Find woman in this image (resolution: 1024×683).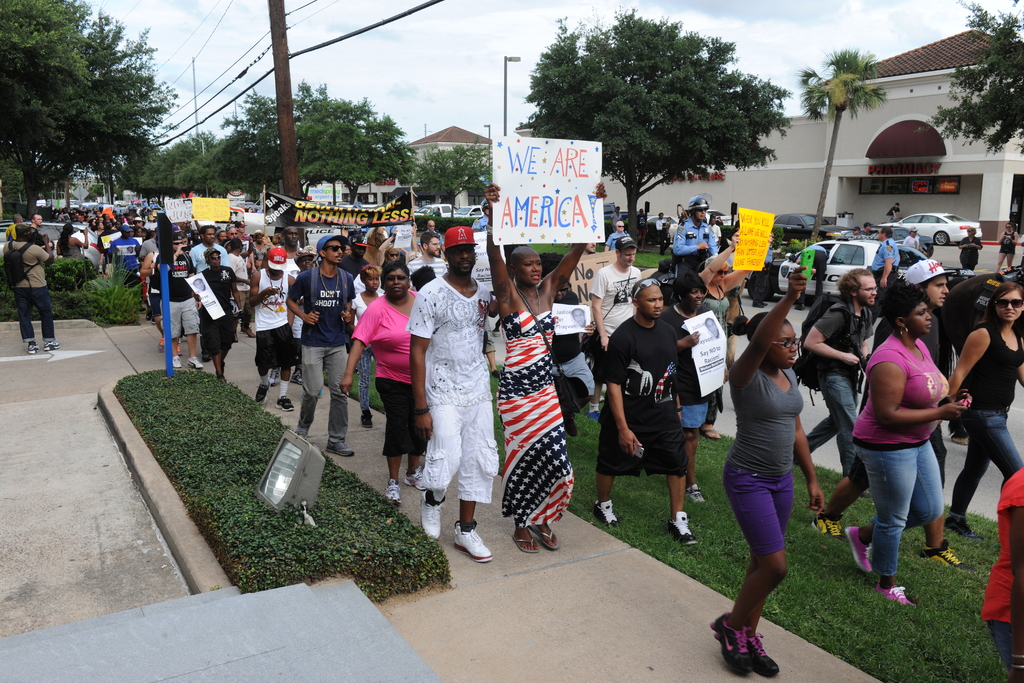
BBox(834, 286, 968, 613).
